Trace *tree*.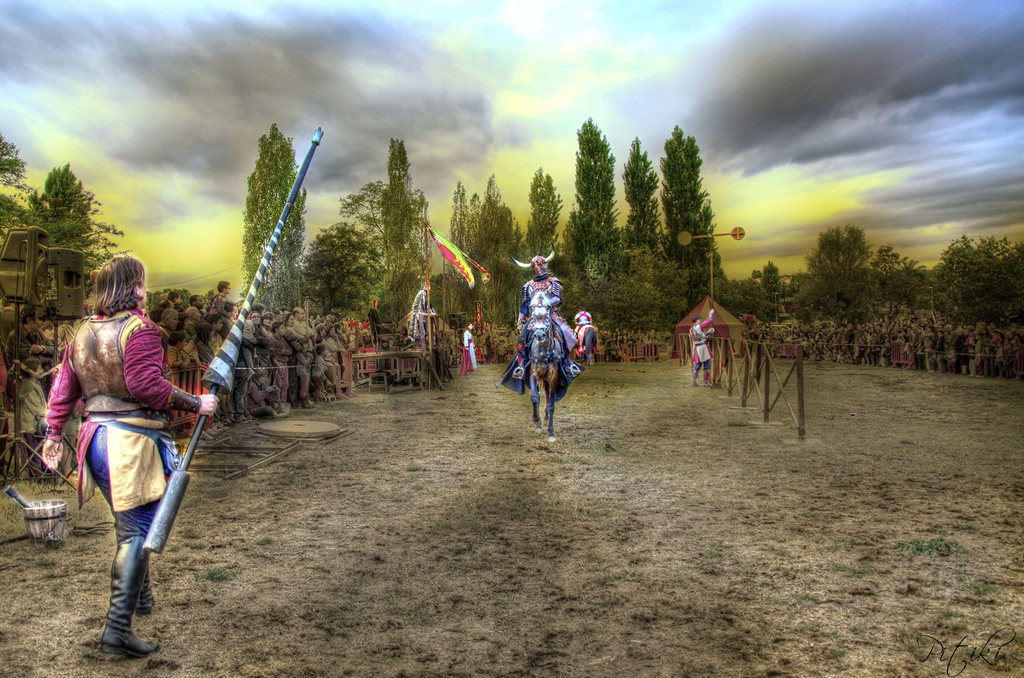
Traced to crop(653, 123, 720, 299).
